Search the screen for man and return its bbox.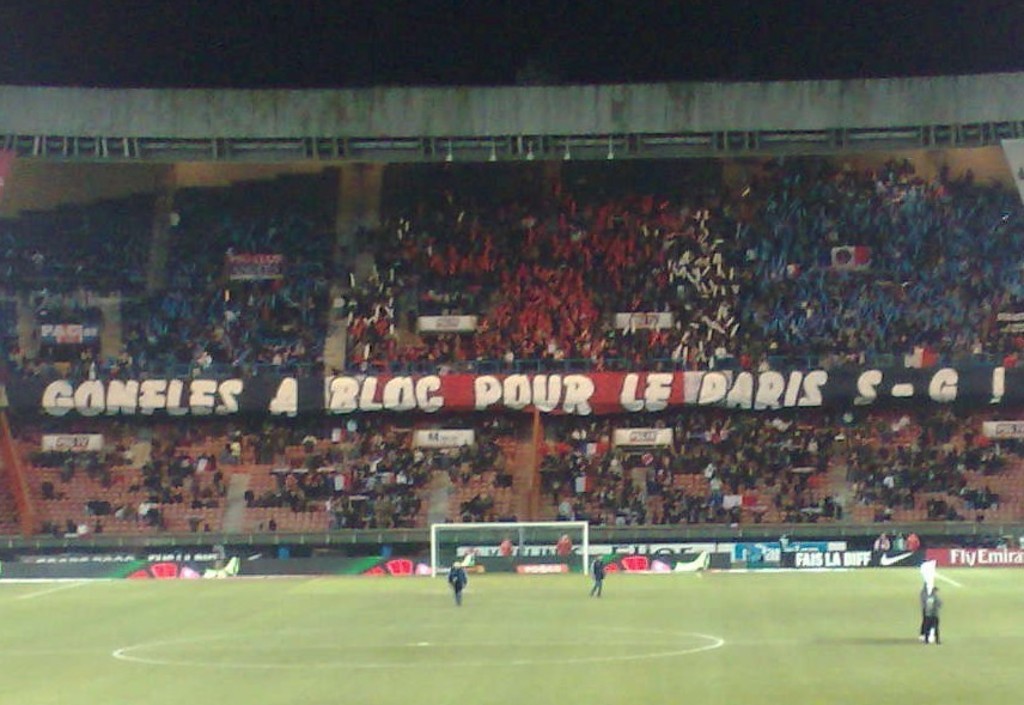
Found: bbox=(926, 583, 943, 643).
